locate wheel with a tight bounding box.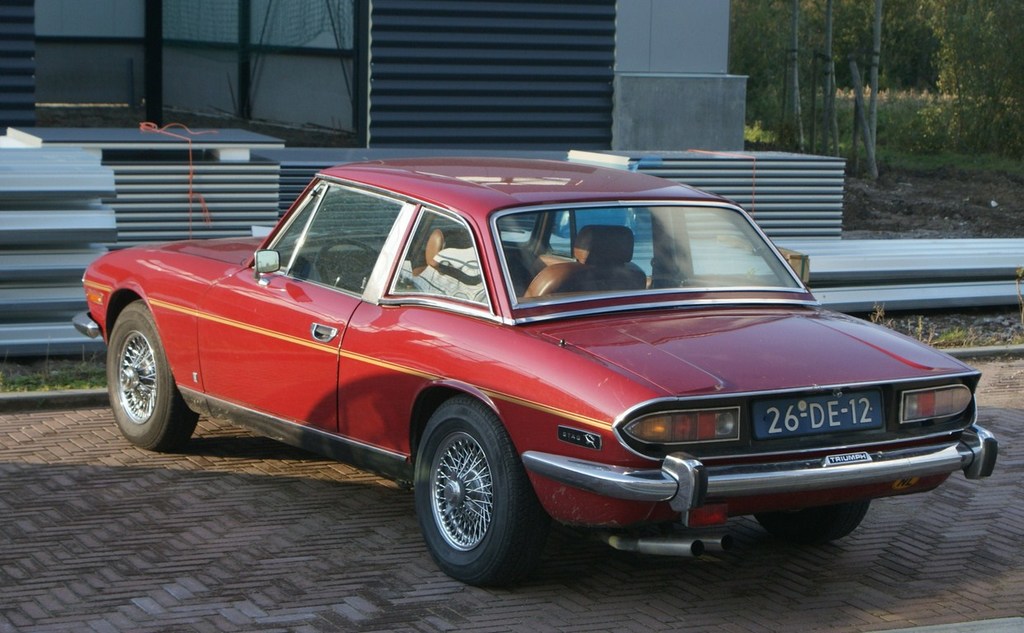
103, 295, 199, 447.
